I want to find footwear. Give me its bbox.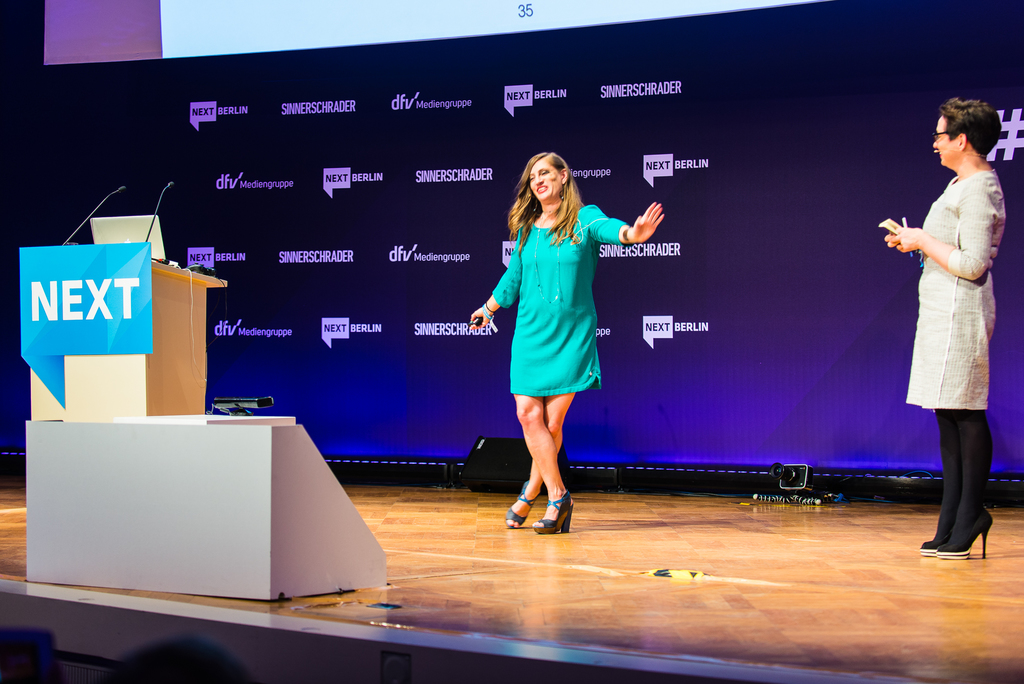
select_region(922, 507, 995, 560).
